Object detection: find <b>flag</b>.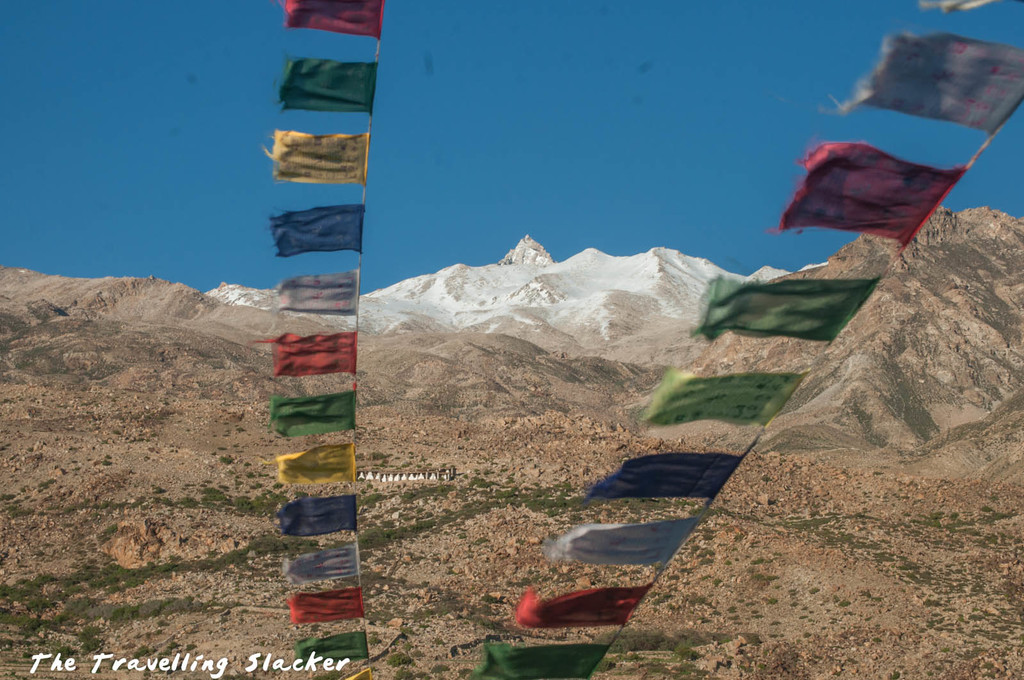
bbox=(276, 264, 365, 315).
